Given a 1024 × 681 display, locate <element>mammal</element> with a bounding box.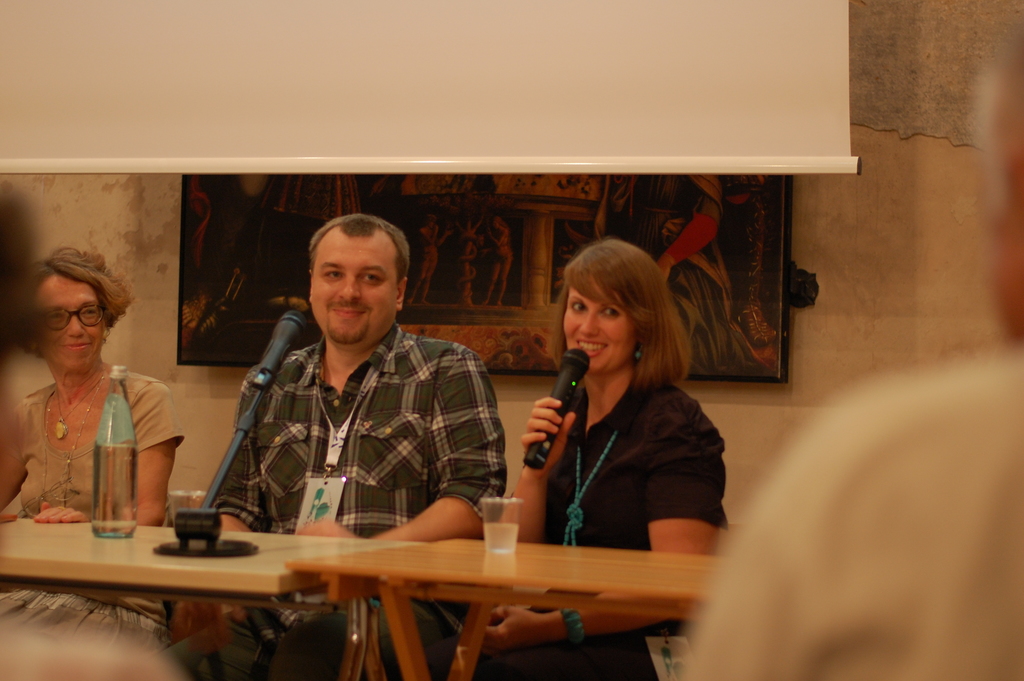
Located: 211, 209, 505, 680.
